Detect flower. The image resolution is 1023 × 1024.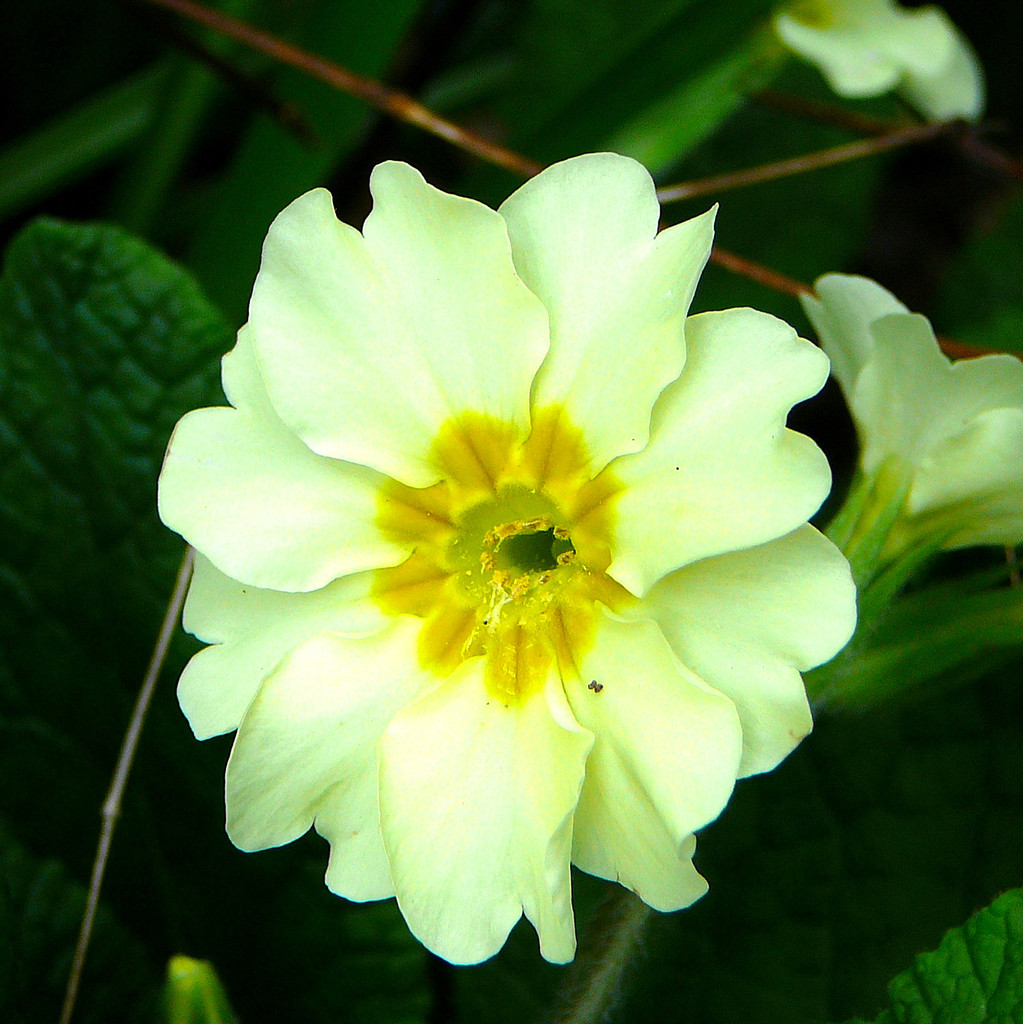
<box>153,148,858,967</box>.
